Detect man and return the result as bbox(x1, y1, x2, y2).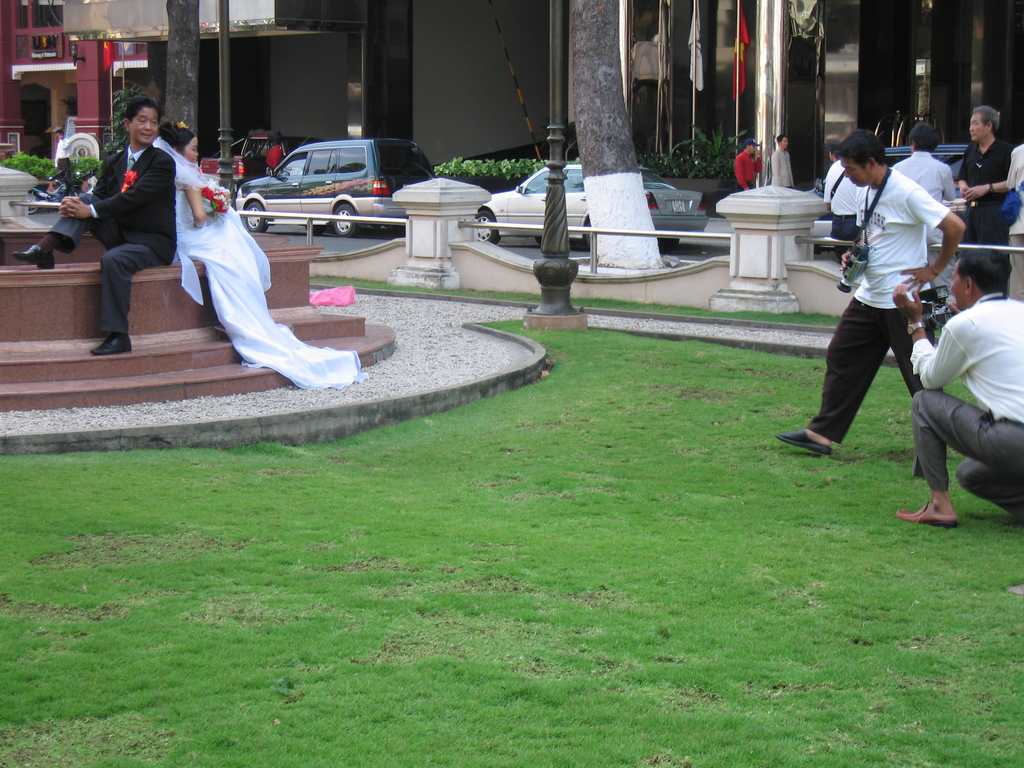
bbox(957, 104, 1010, 300).
